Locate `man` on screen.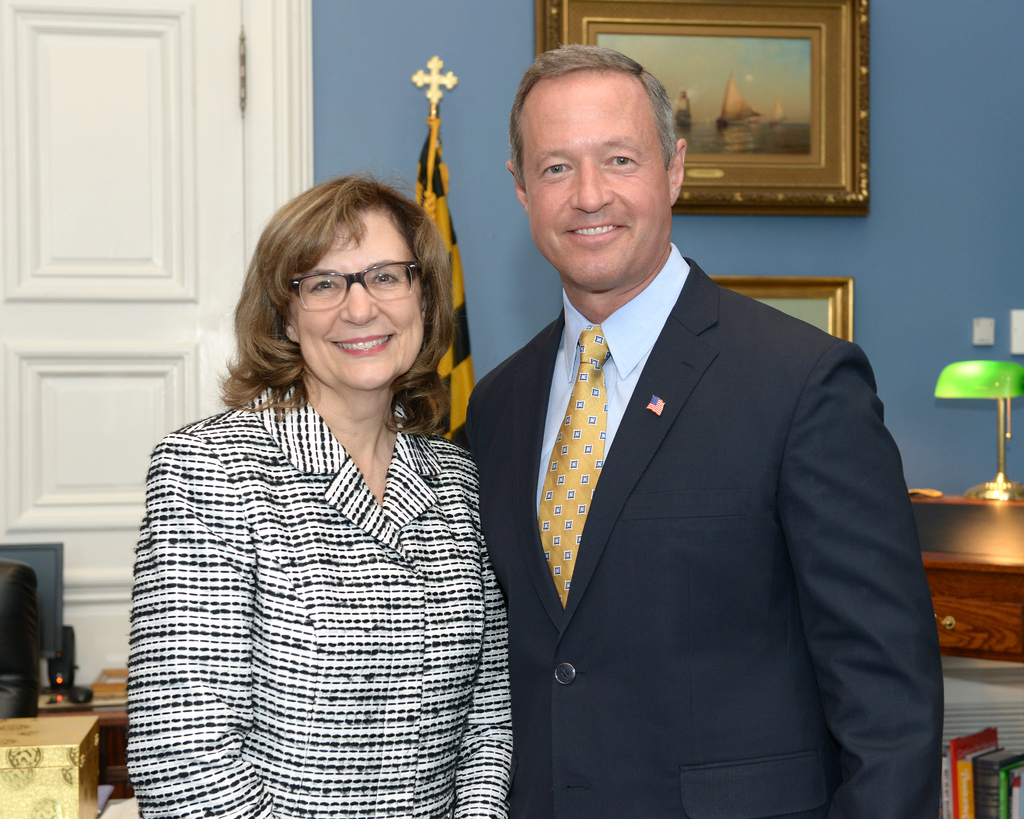
On screen at locate(442, 61, 925, 815).
